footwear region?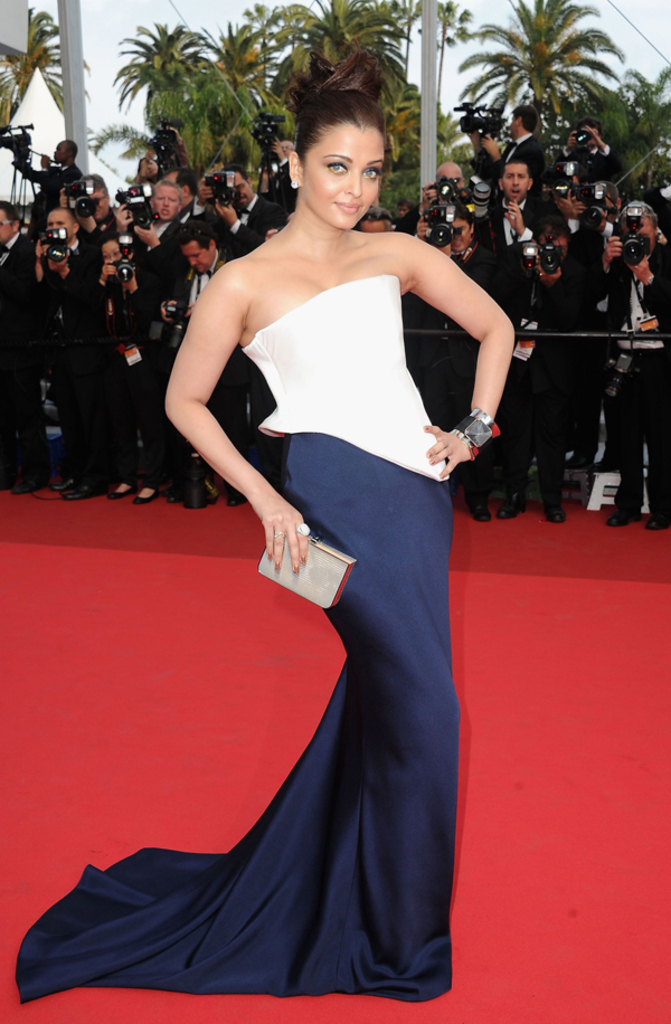
[106,484,133,501]
